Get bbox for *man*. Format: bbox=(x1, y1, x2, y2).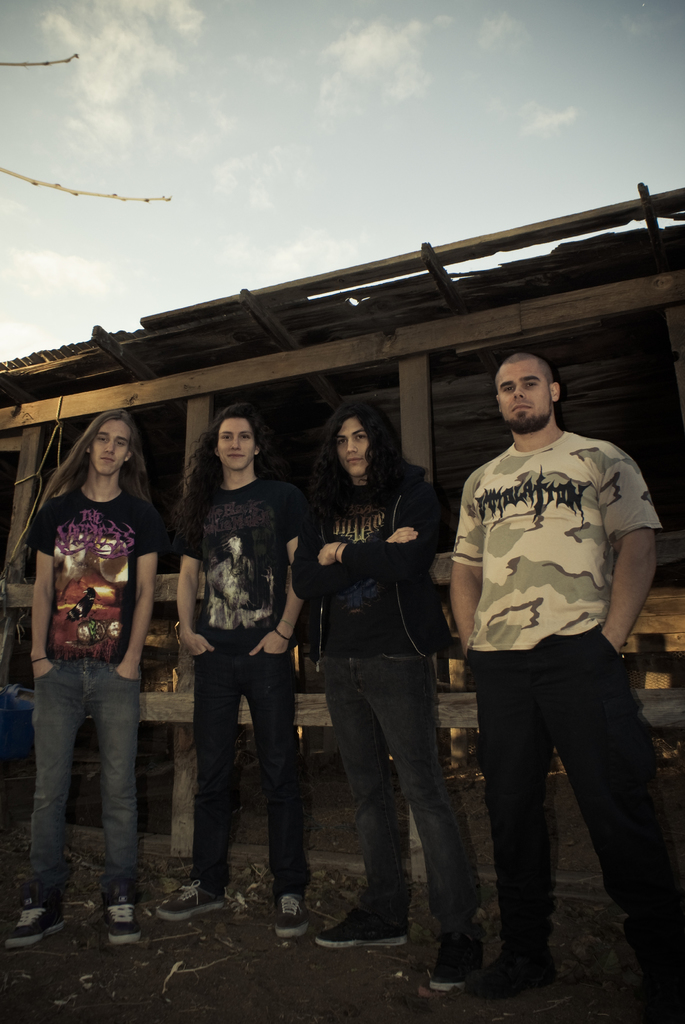
bbox=(3, 404, 164, 948).
